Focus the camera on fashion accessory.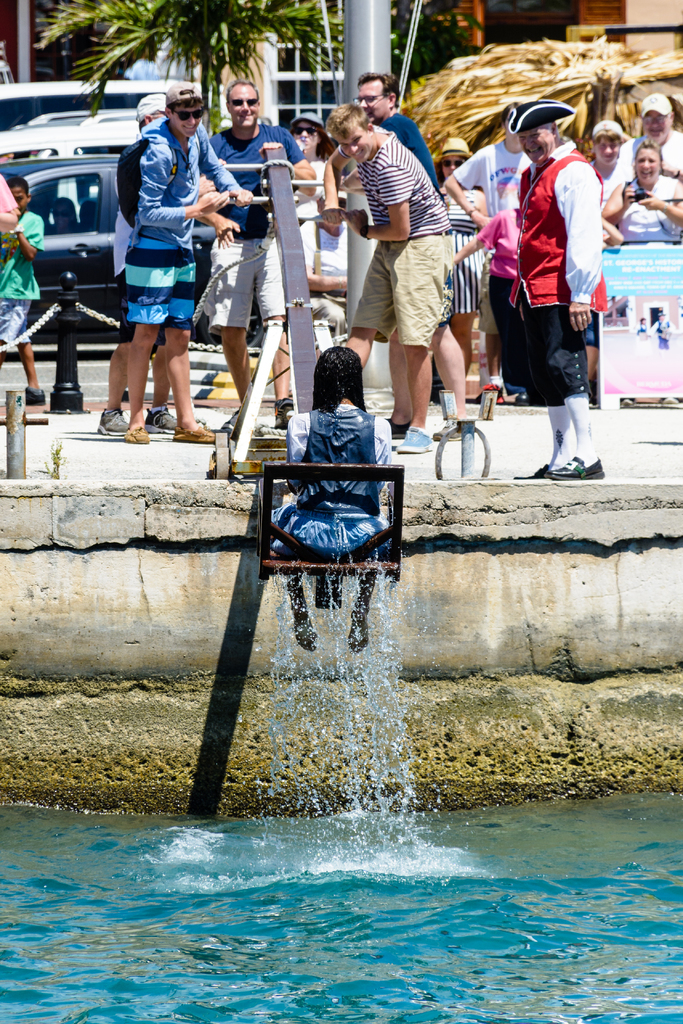
Focus region: {"x1": 290, "y1": 111, "x2": 325, "y2": 126}.
